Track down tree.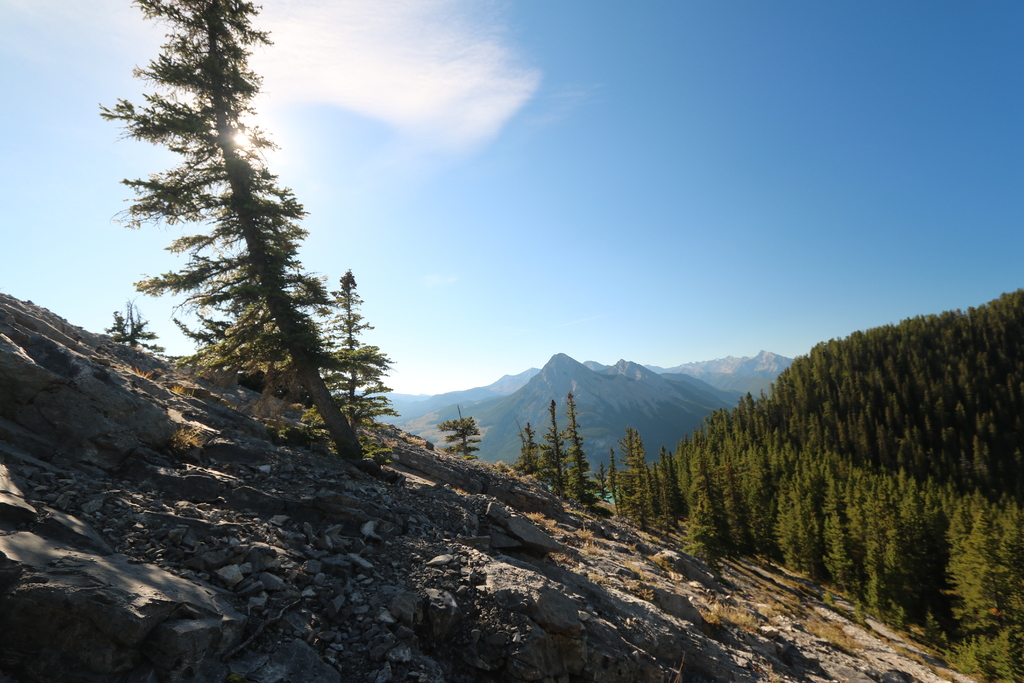
Tracked to Rect(719, 438, 788, 565).
